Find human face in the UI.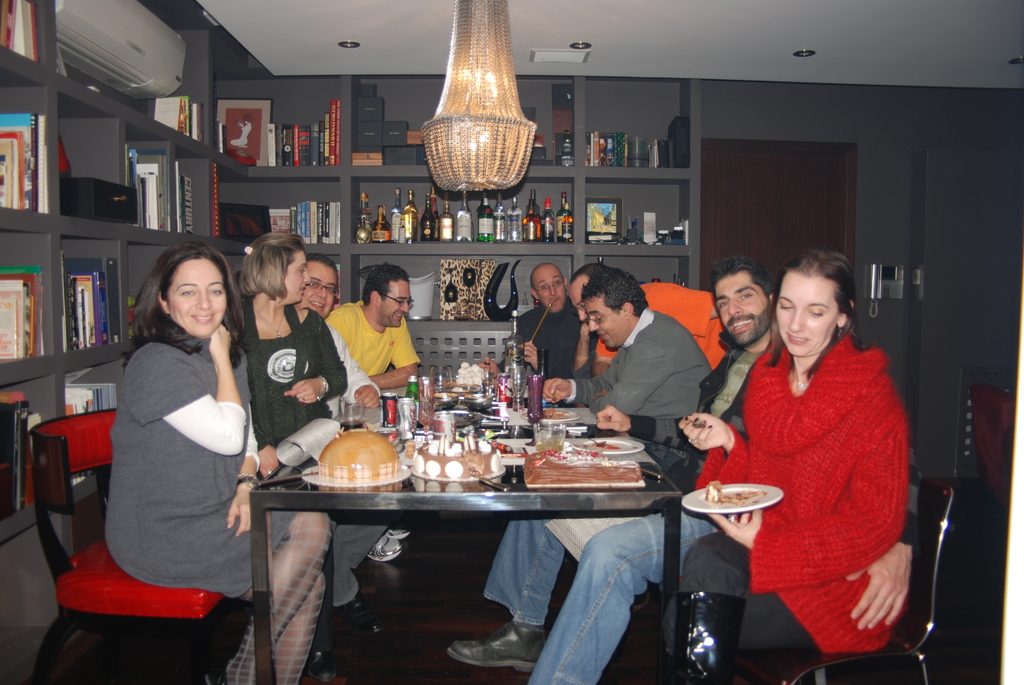
UI element at bbox(714, 279, 767, 341).
